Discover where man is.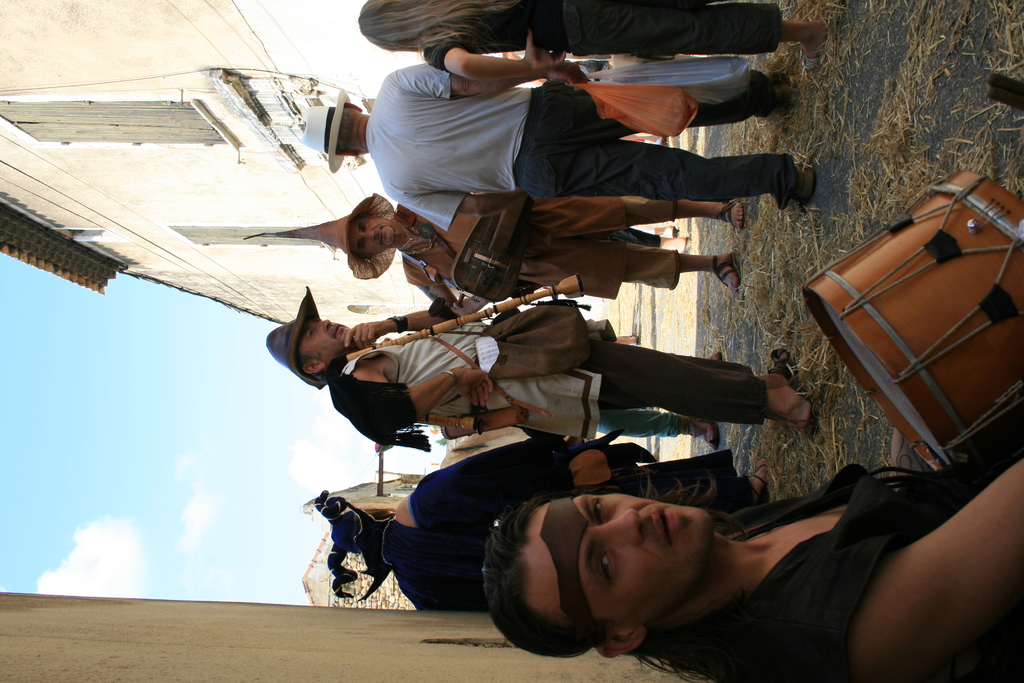
Discovered at 301 61 817 233.
